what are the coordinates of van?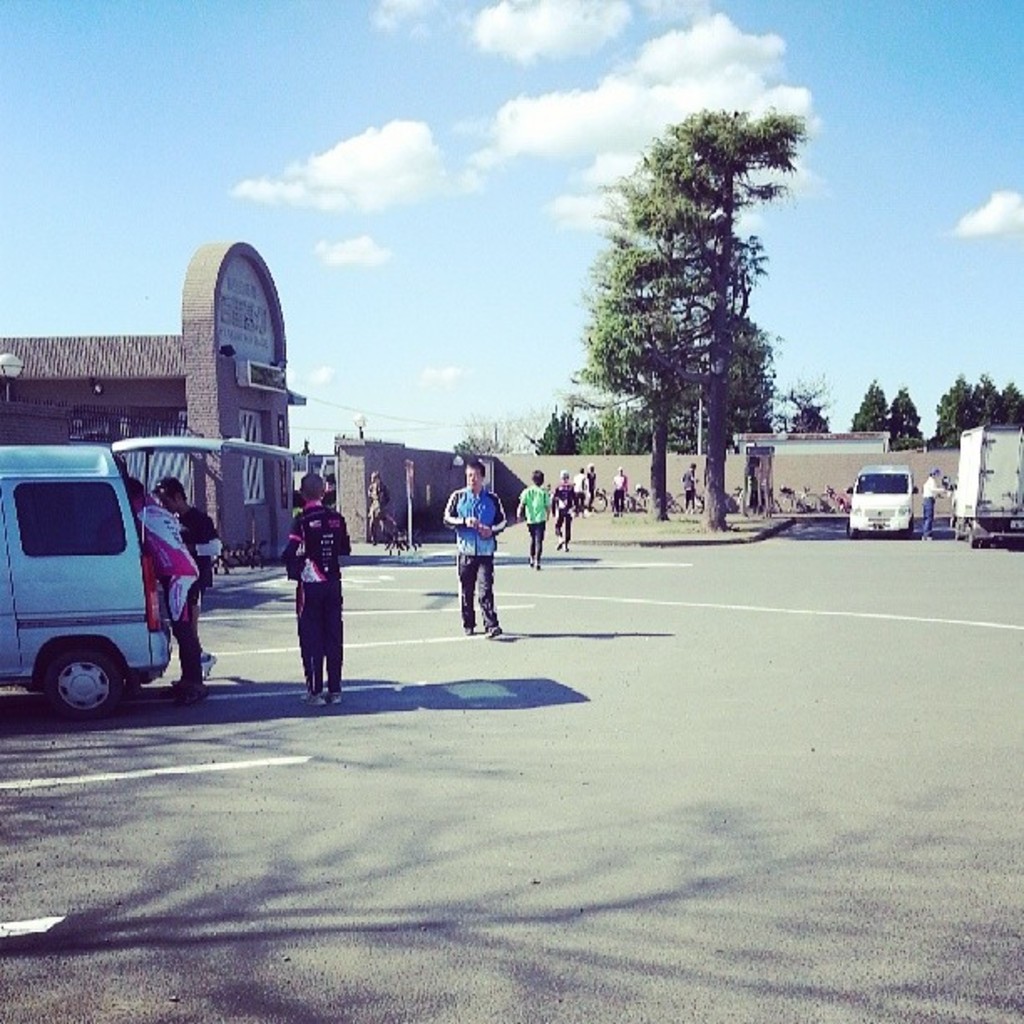
[0,432,294,724].
